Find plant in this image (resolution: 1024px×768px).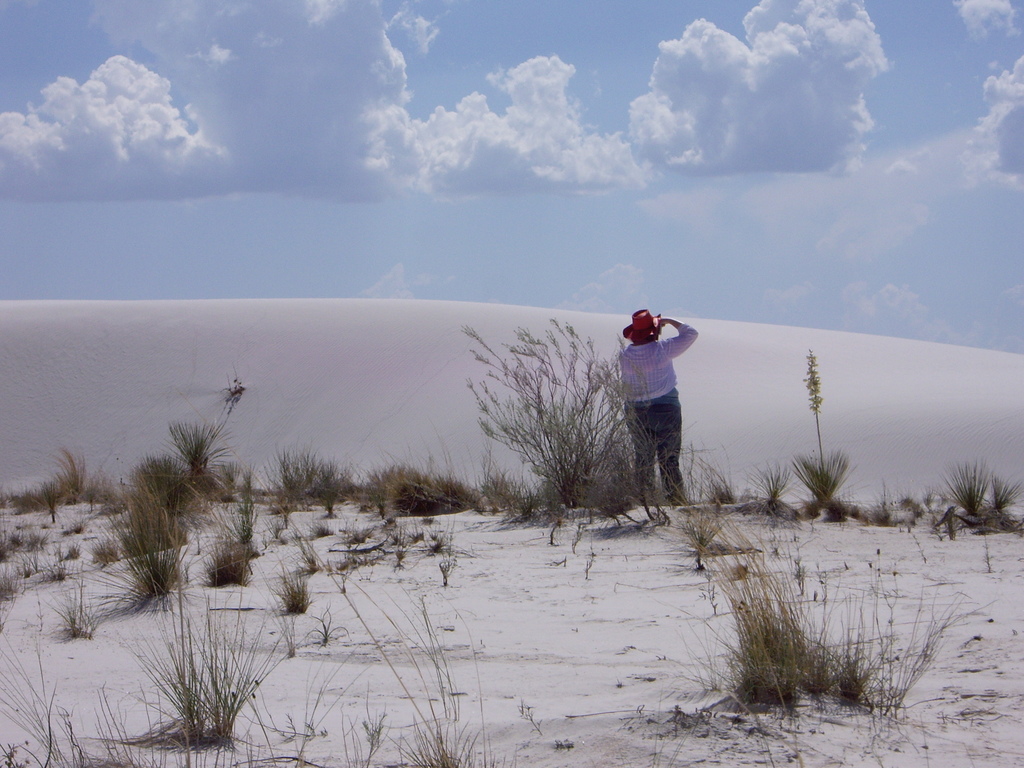
[254,506,467,584].
